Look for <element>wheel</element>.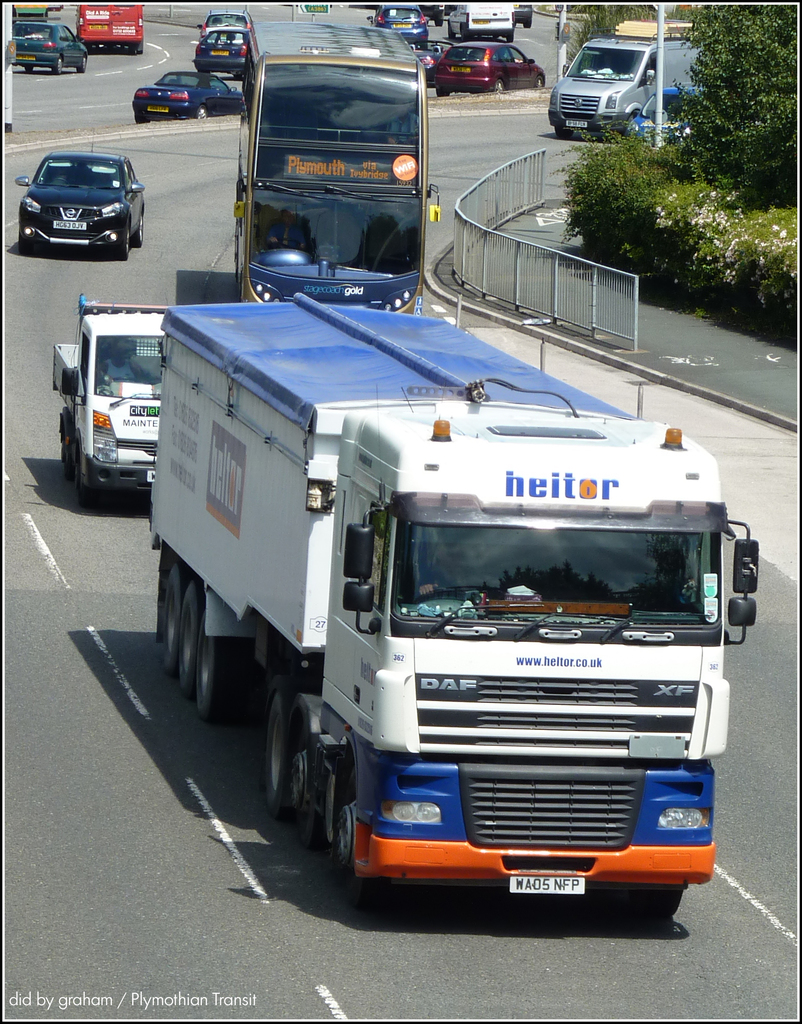
Found: x1=536, y1=76, x2=544, y2=86.
